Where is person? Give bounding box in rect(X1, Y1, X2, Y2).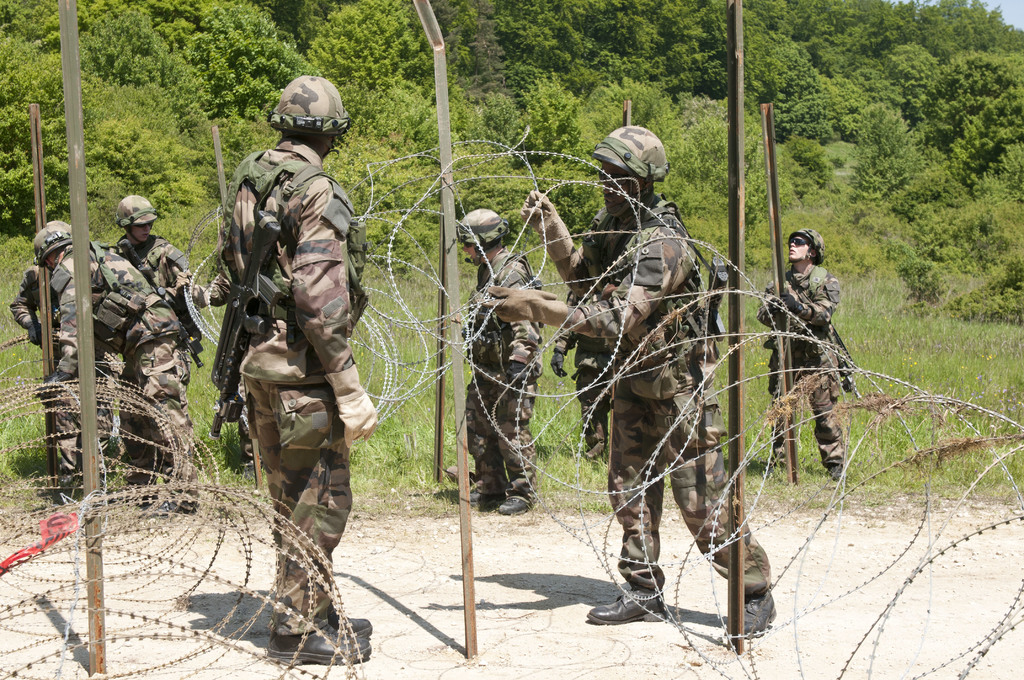
rect(28, 221, 199, 512).
